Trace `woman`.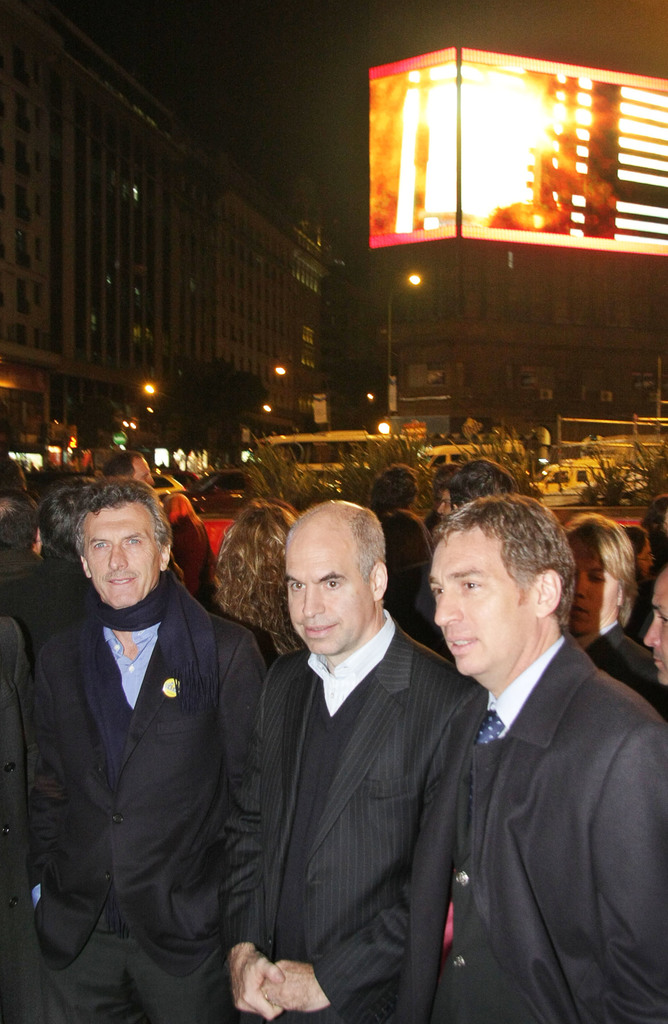
Traced to 179:475:309:717.
